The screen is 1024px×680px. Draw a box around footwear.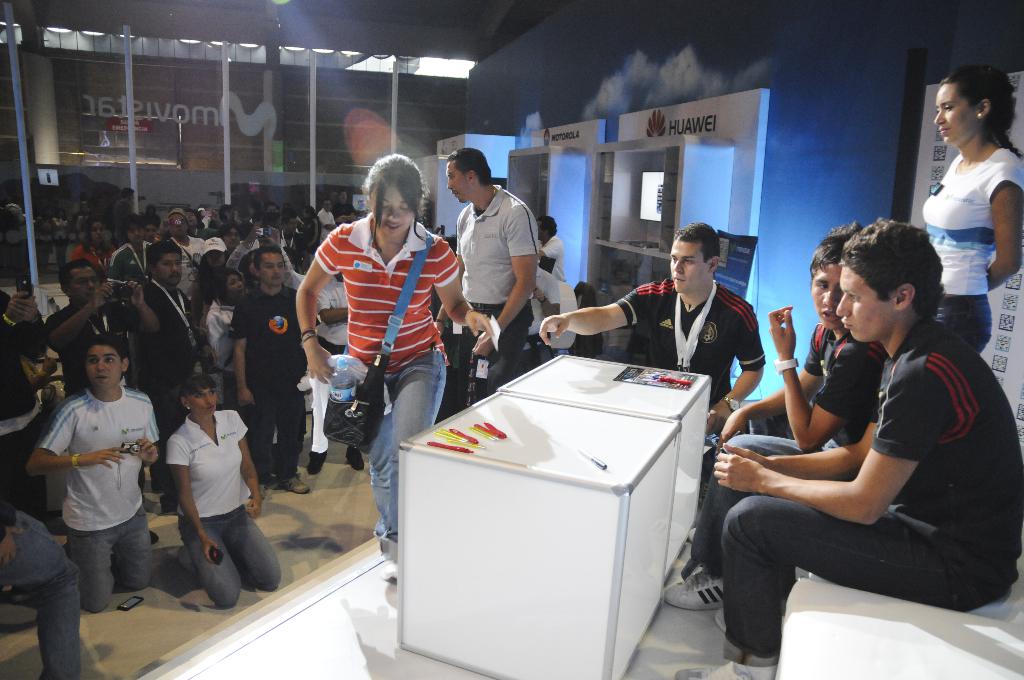
(x1=346, y1=448, x2=364, y2=474).
